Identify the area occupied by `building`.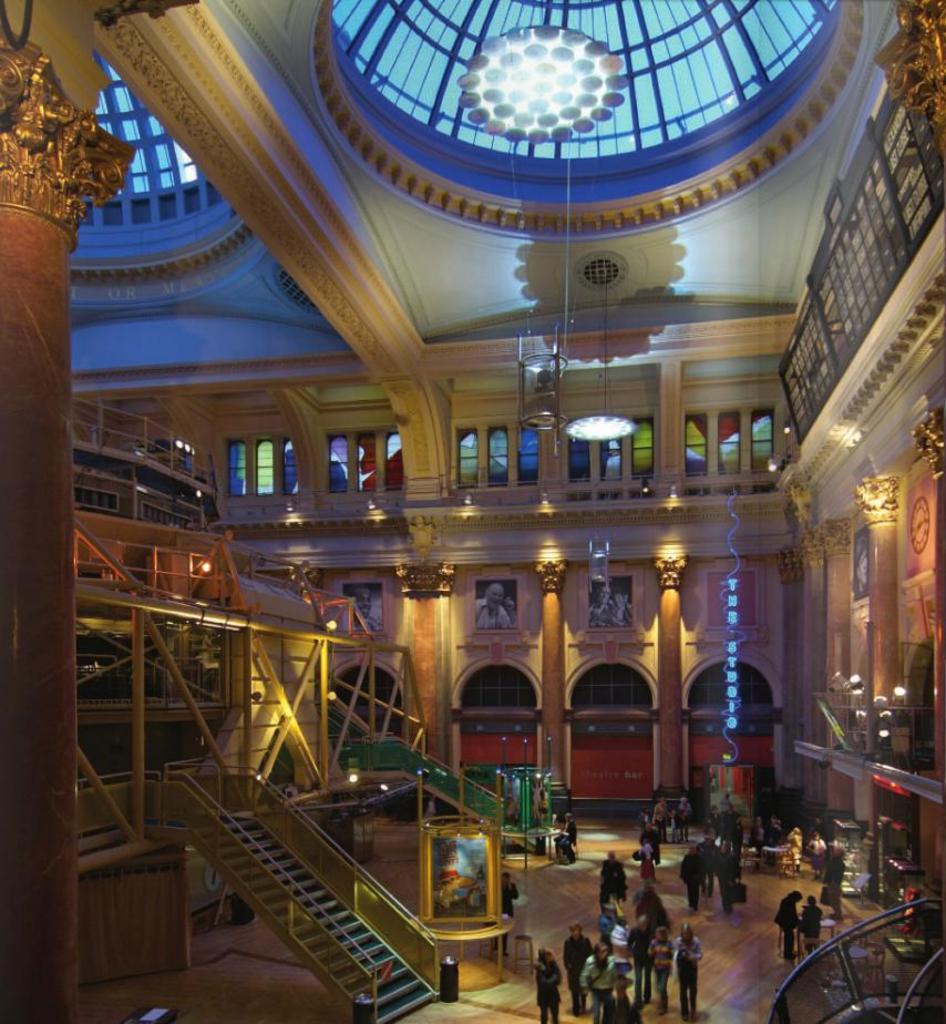
Area: bbox=(0, 0, 945, 1023).
